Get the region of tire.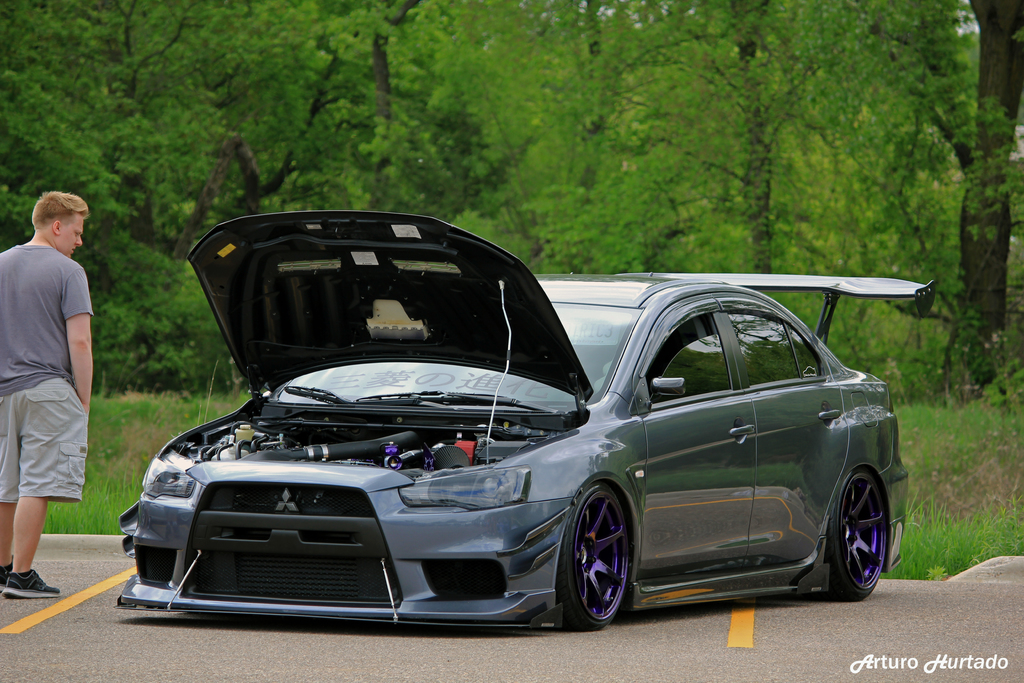
(556,482,637,632).
